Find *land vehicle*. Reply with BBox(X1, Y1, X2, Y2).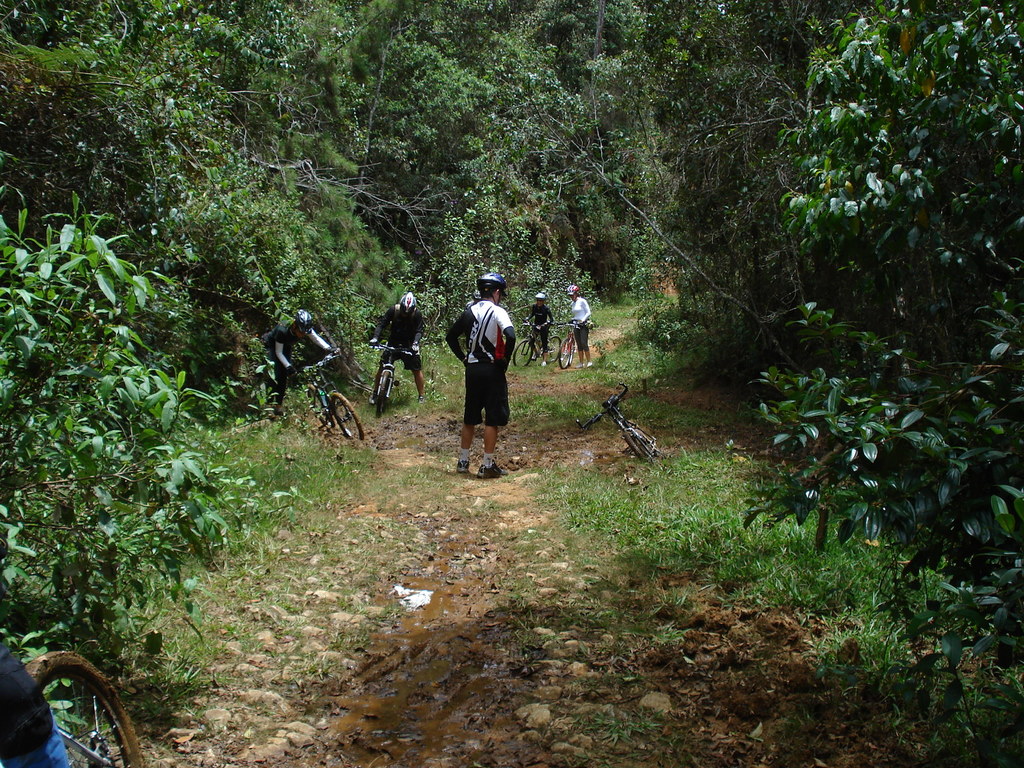
BBox(561, 322, 596, 368).
